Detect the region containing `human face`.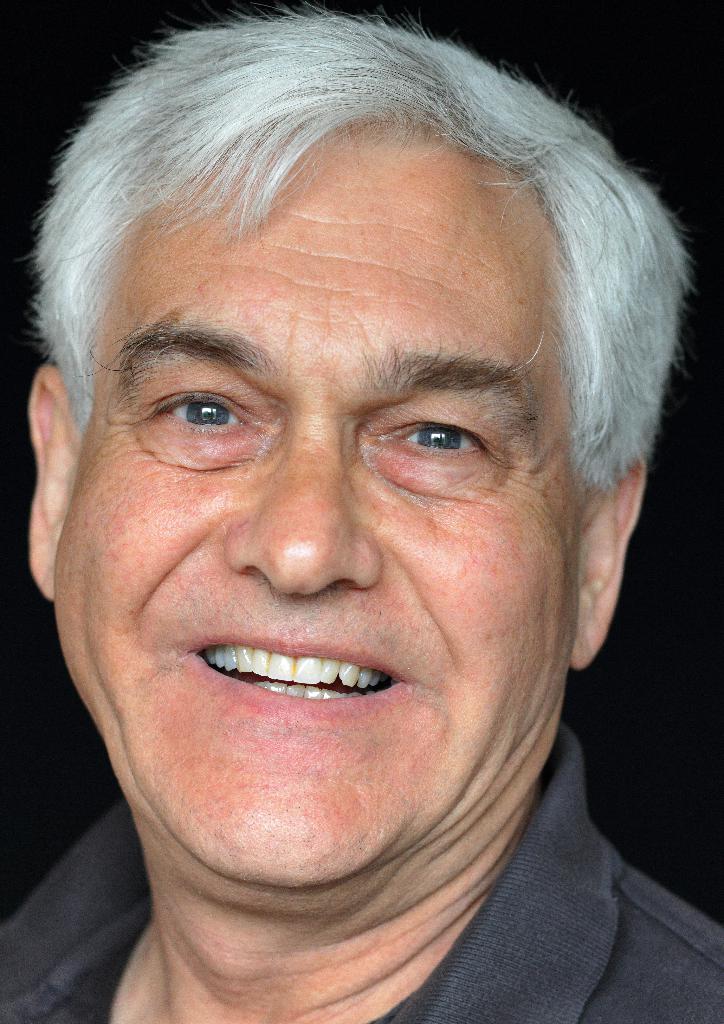
[49, 124, 583, 890].
